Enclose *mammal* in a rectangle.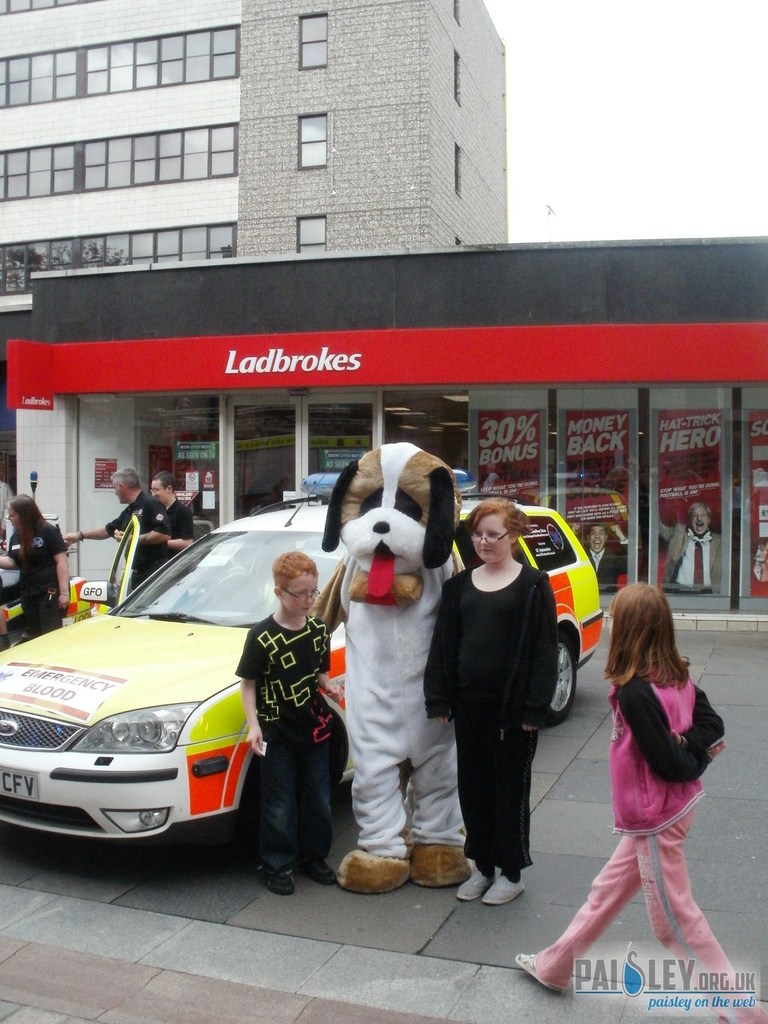
[424,493,560,907].
